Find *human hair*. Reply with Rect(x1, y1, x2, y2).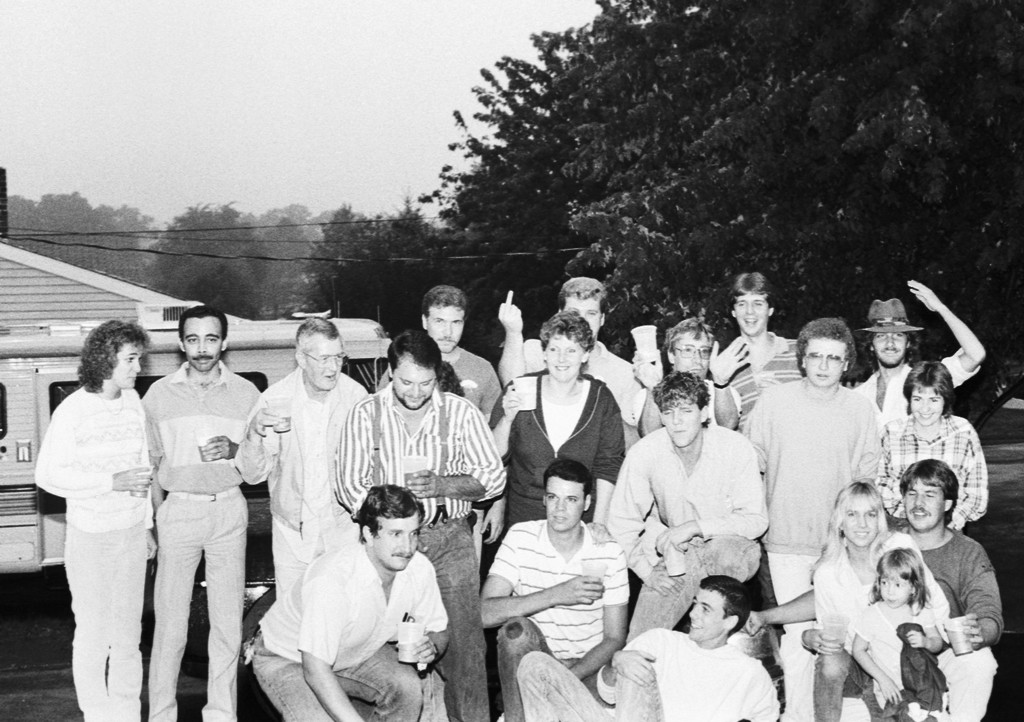
Rect(80, 314, 147, 391).
